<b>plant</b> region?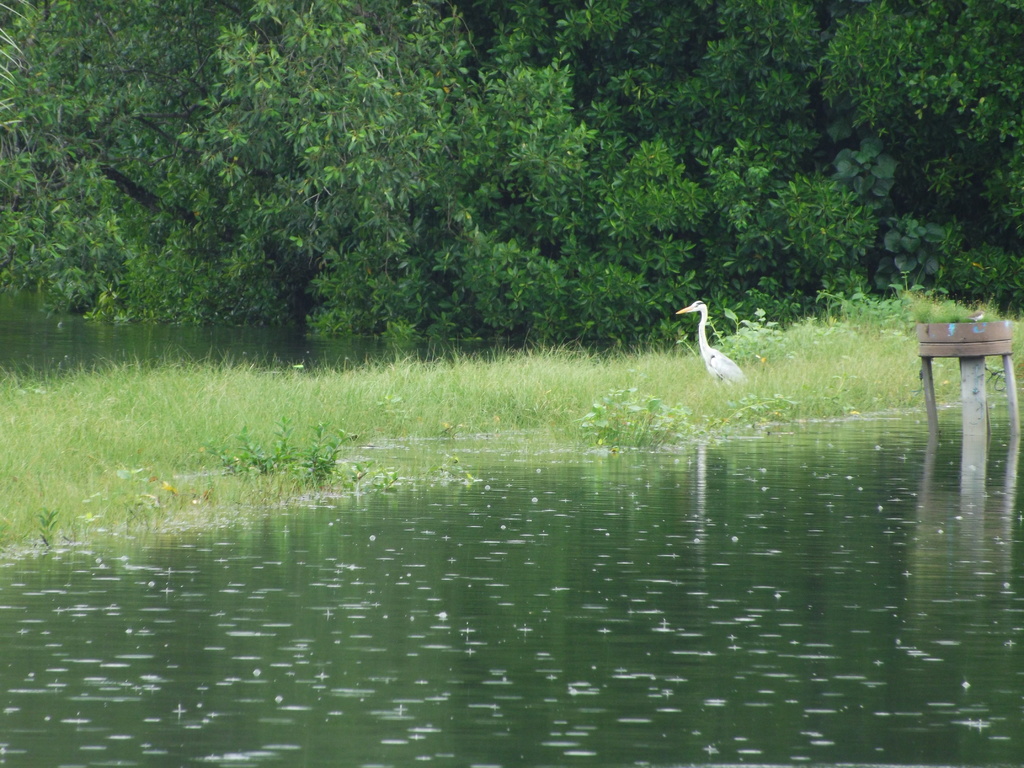
locate(209, 413, 356, 492)
